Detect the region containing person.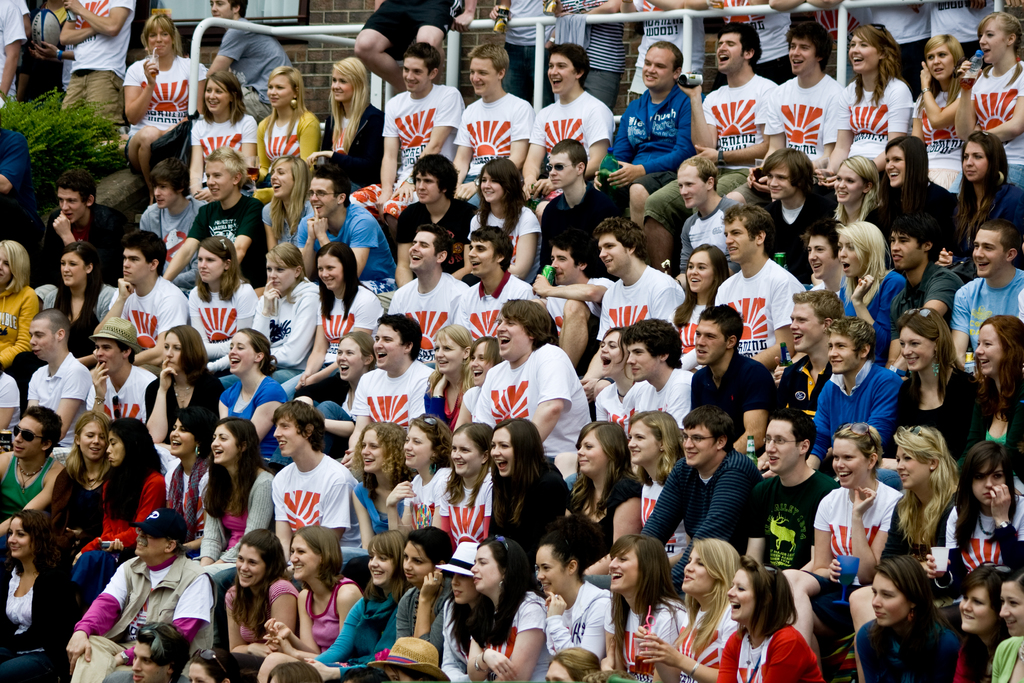
{"x1": 44, "y1": 242, "x2": 104, "y2": 360}.
